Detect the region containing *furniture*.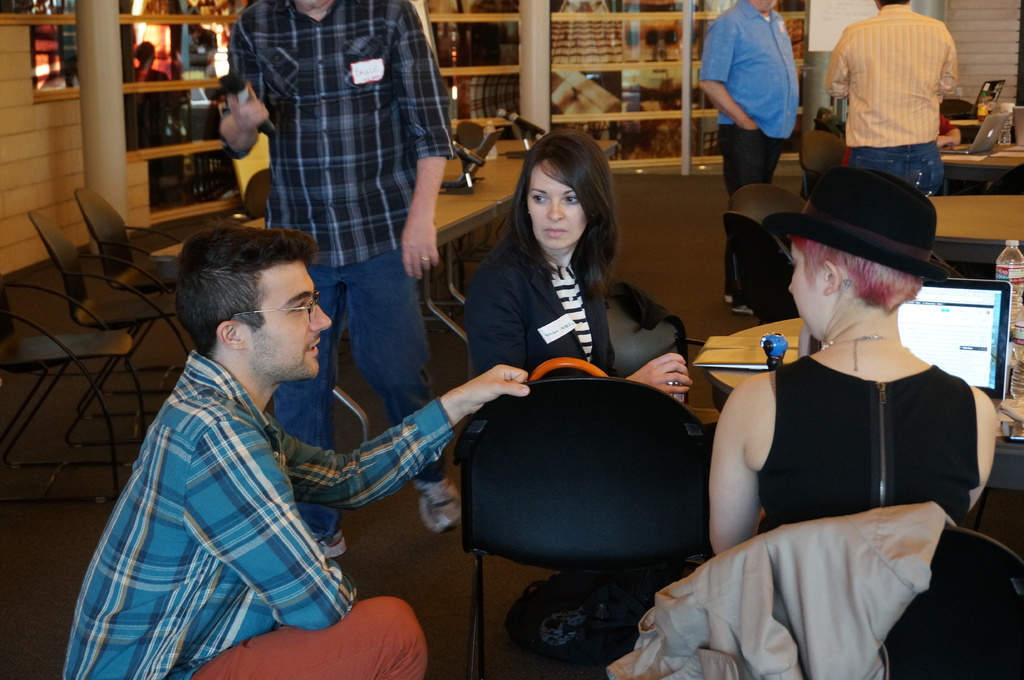
[729,184,809,219].
